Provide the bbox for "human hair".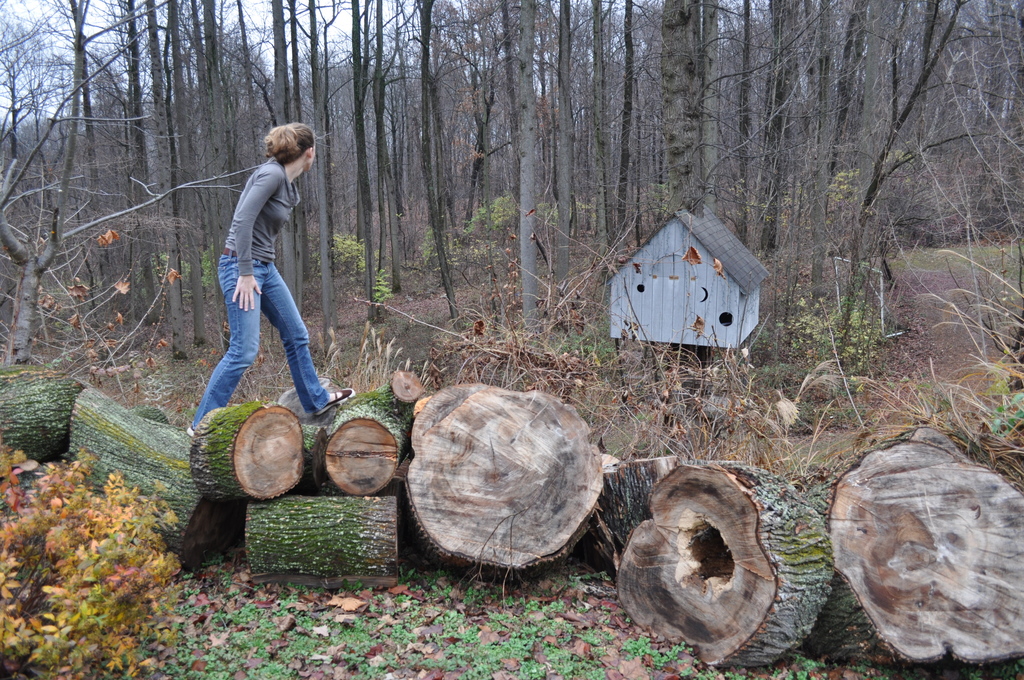
[x1=266, y1=120, x2=319, y2=160].
